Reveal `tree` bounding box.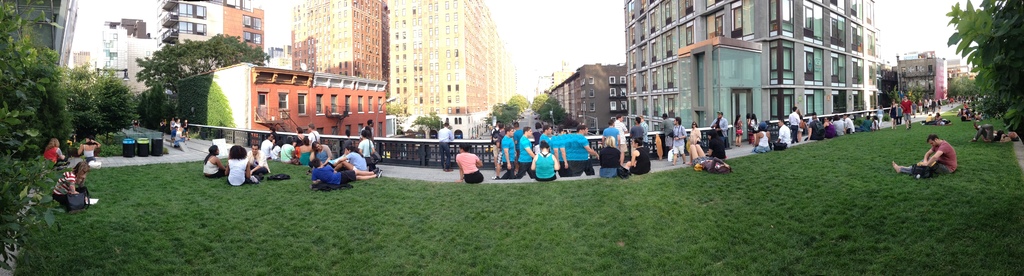
Revealed: pyautogui.locateOnScreen(947, 0, 1023, 140).
